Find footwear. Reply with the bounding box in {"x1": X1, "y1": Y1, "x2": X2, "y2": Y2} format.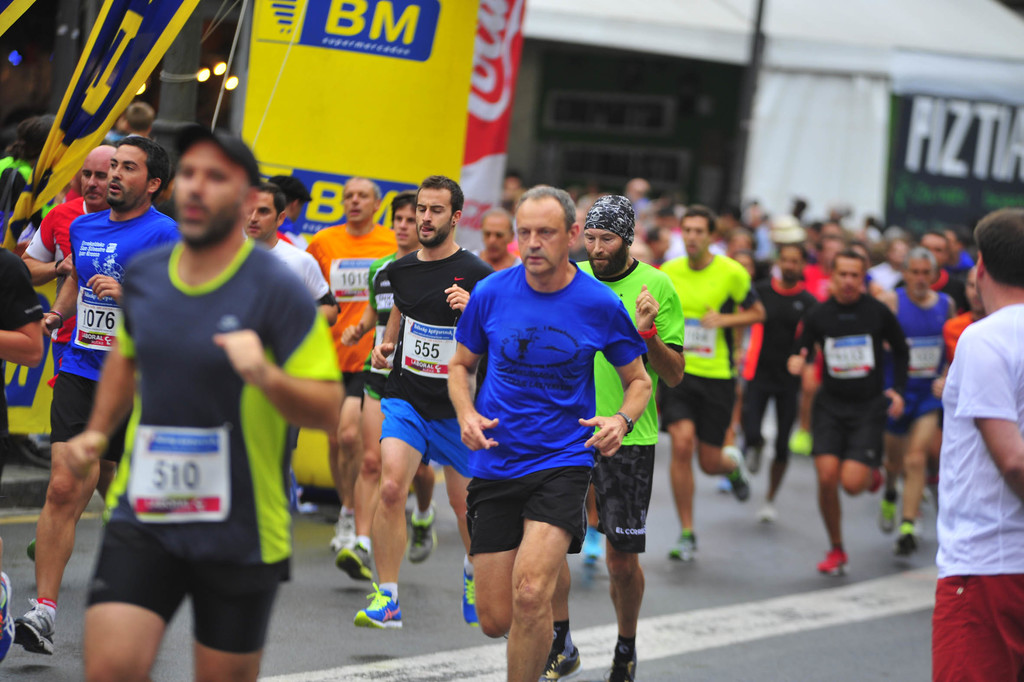
{"x1": 334, "y1": 513, "x2": 355, "y2": 546}.
